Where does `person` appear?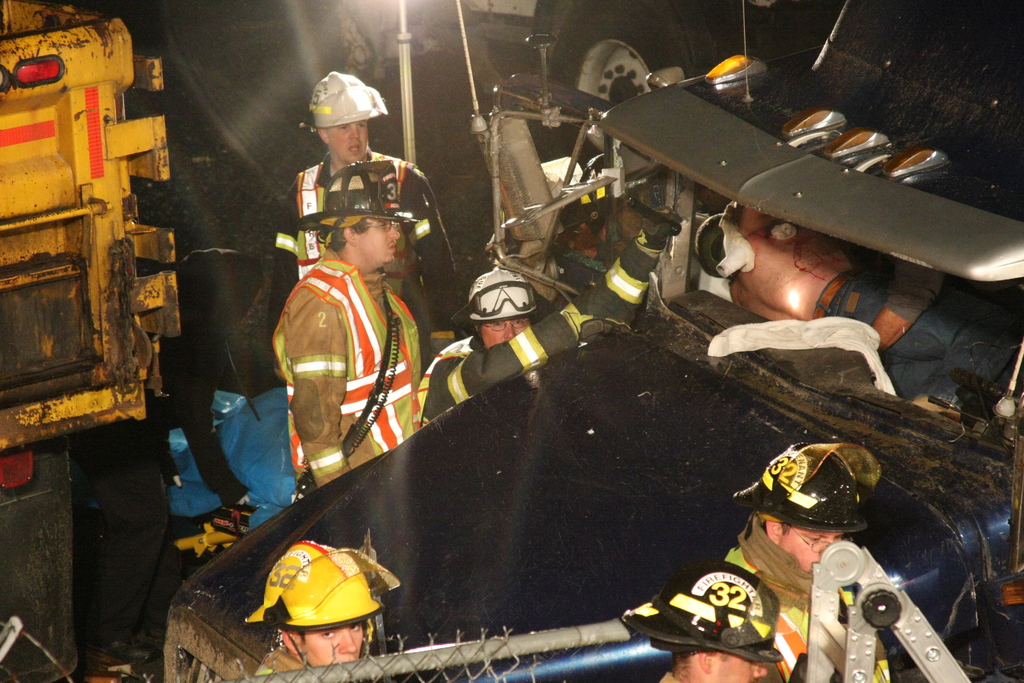
Appears at bbox(689, 204, 1023, 420).
